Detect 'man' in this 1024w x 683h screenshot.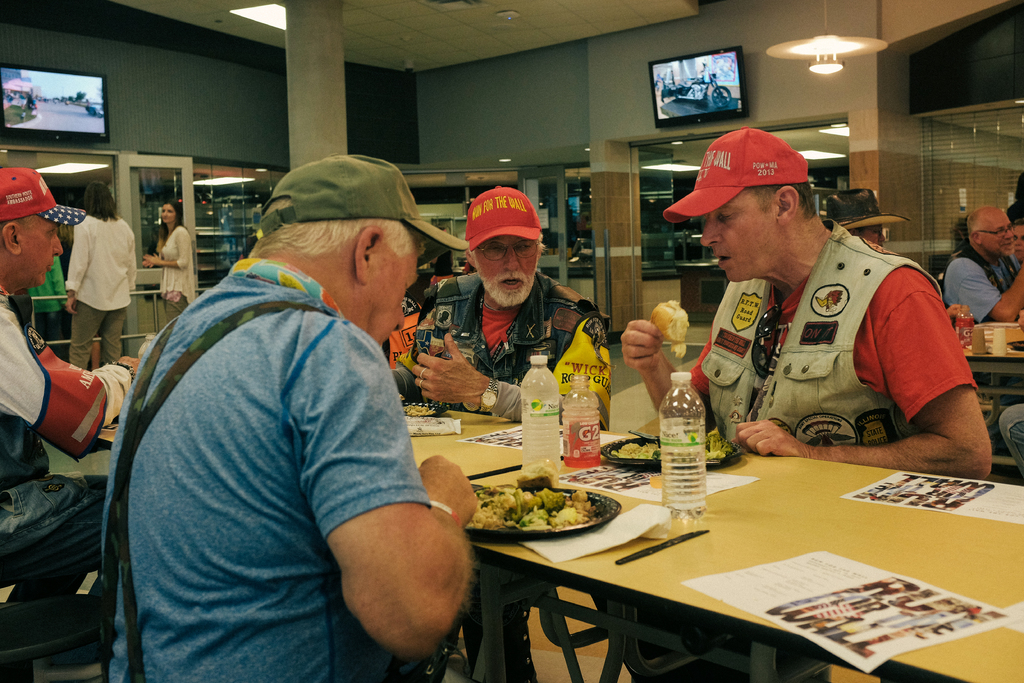
Detection: box(0, 168, 150, 643).
